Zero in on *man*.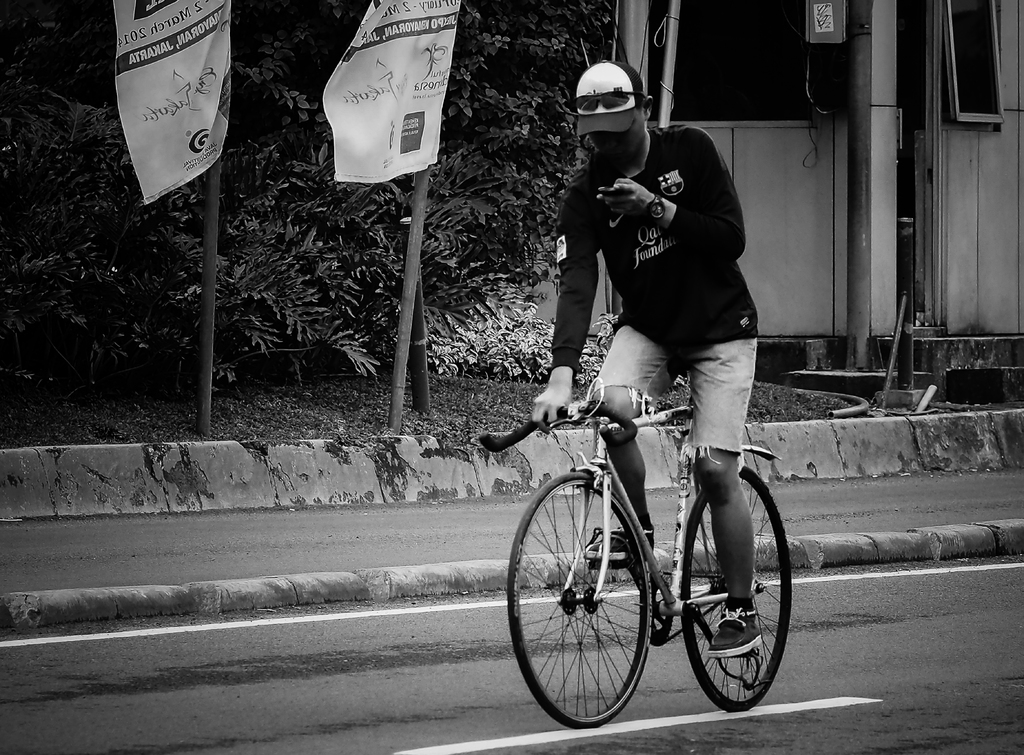
Zeroed in: <box>527,54,769,664</box>.
